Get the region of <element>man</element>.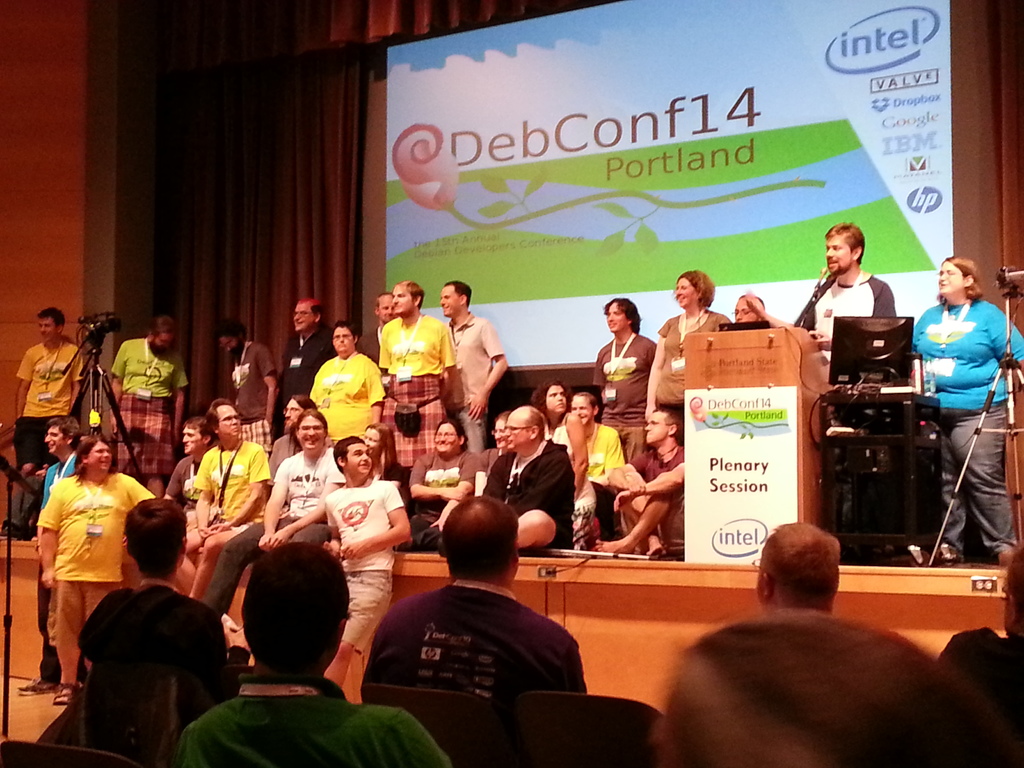
rect(307, 319, 388, 450).
